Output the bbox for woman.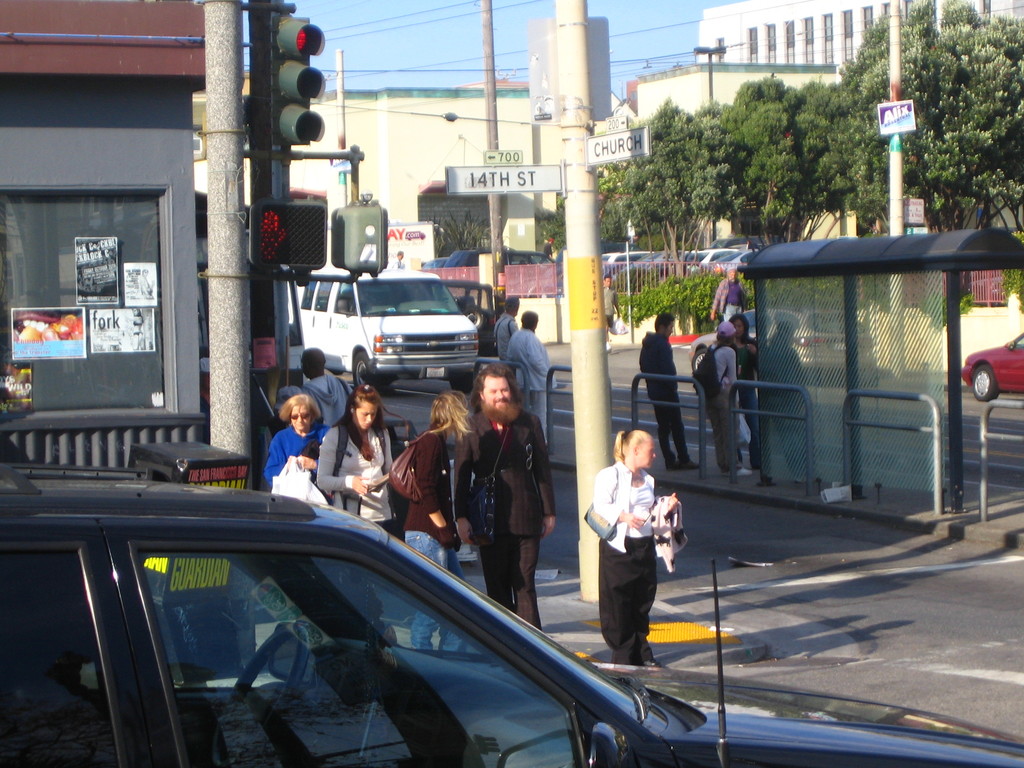
(left=708, top=316, right=751, bottom=476).
